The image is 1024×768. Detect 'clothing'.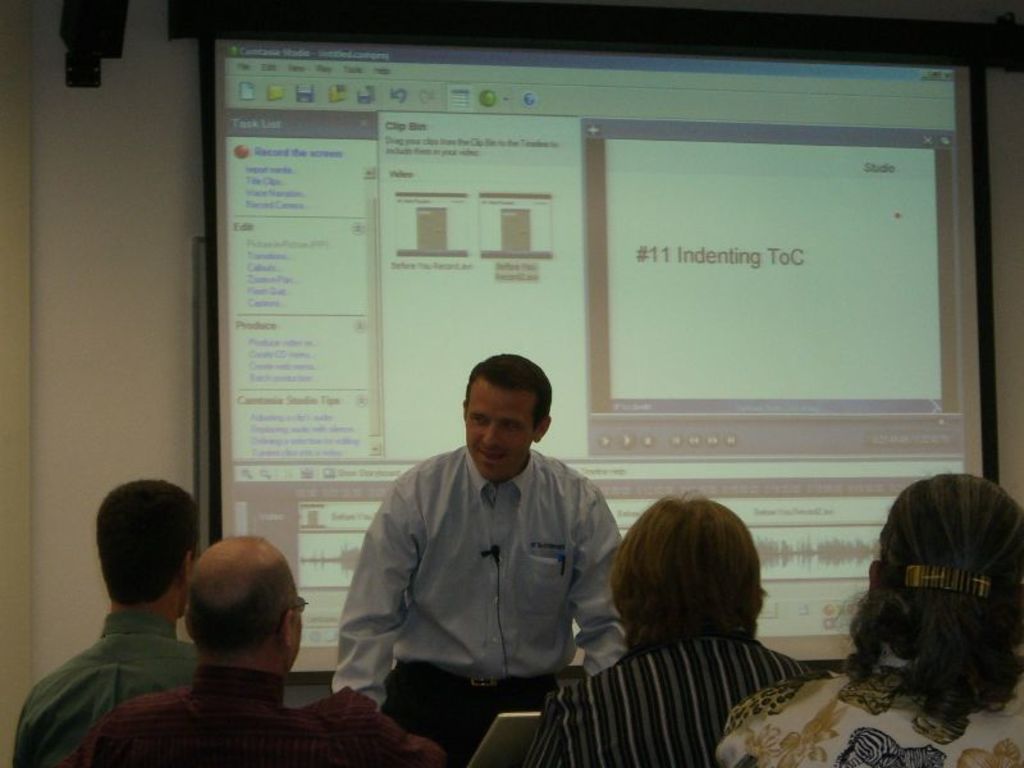
Detection: crop(719, 657, 1023, 767).
